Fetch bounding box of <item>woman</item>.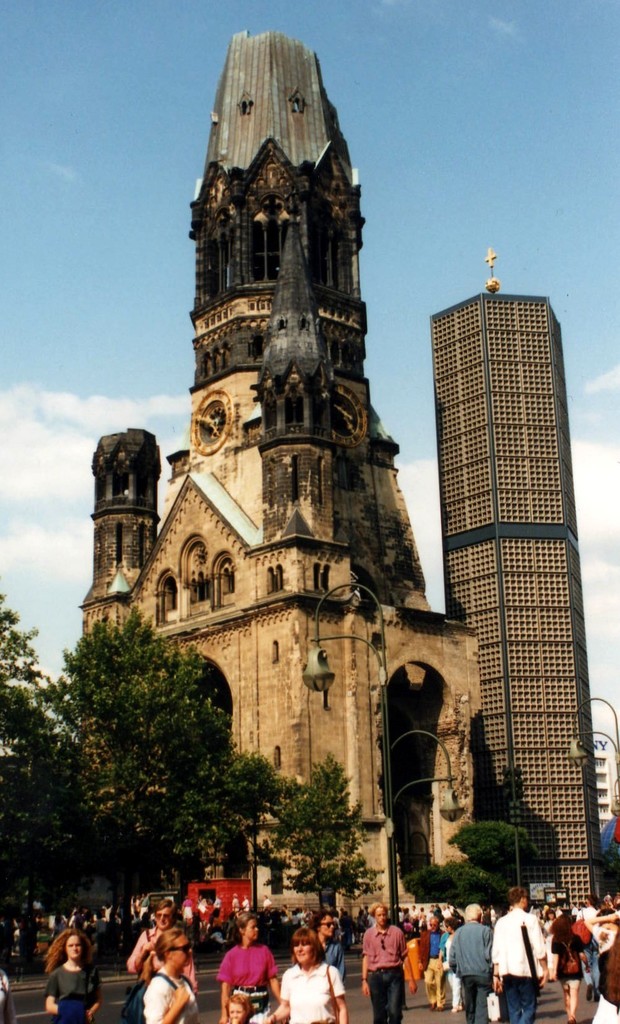
Bbox: x1=282 y1=929 x2=344 y2=1022.
